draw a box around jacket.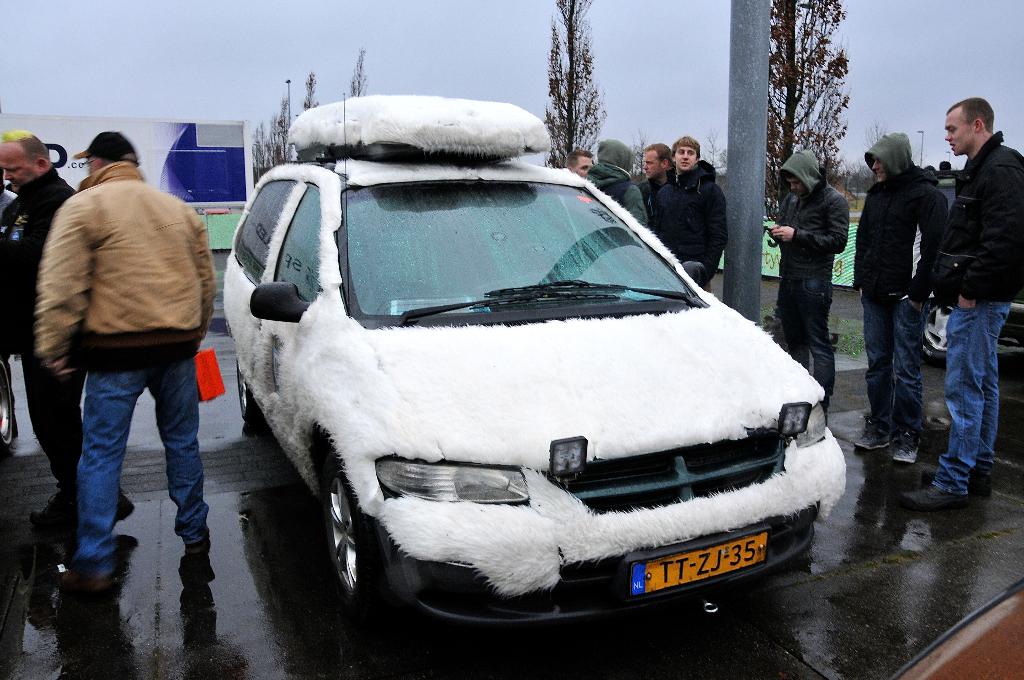
box=[25, 143, 220, 378].
